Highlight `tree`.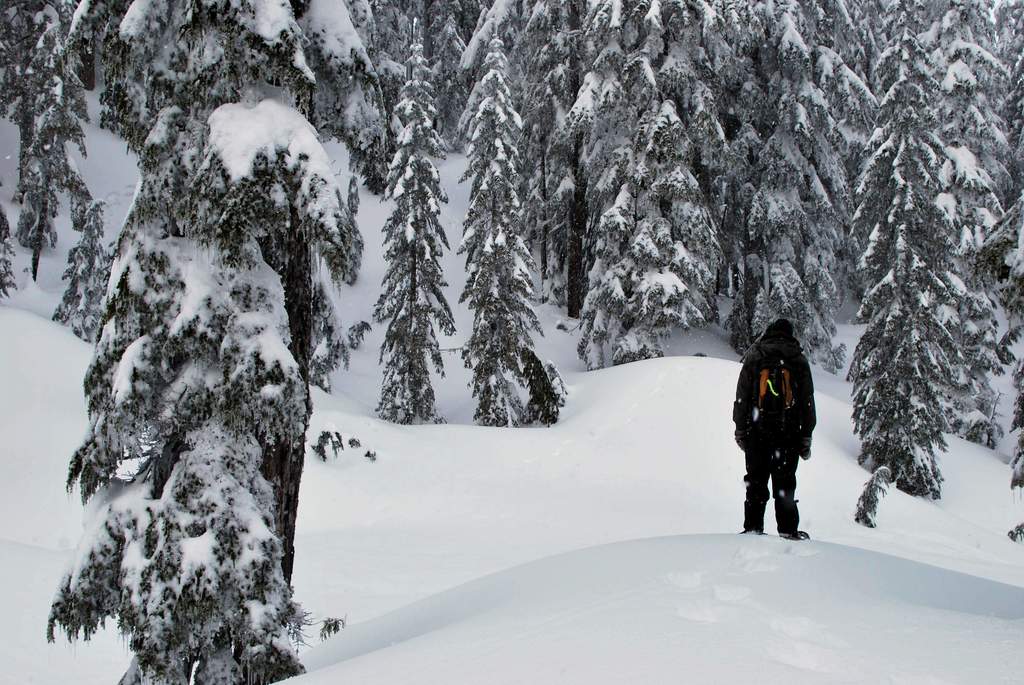
Highlighted region: 851/464/888/528.
